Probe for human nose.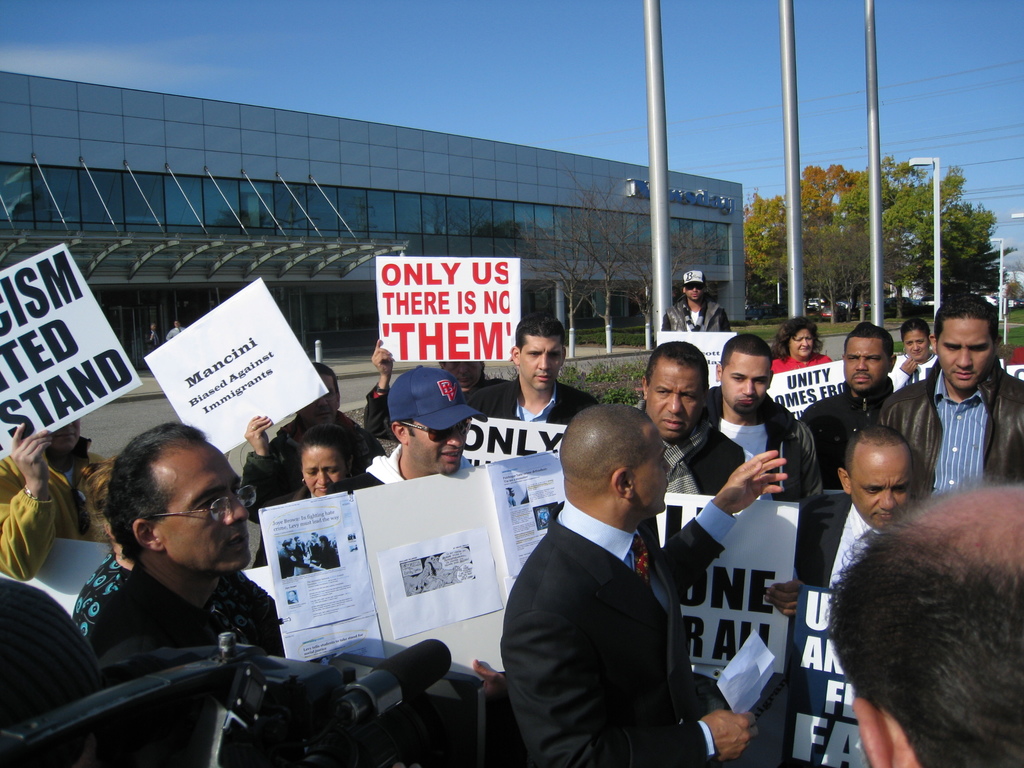
Probe result: select_region(445, 431, 465, 447).
